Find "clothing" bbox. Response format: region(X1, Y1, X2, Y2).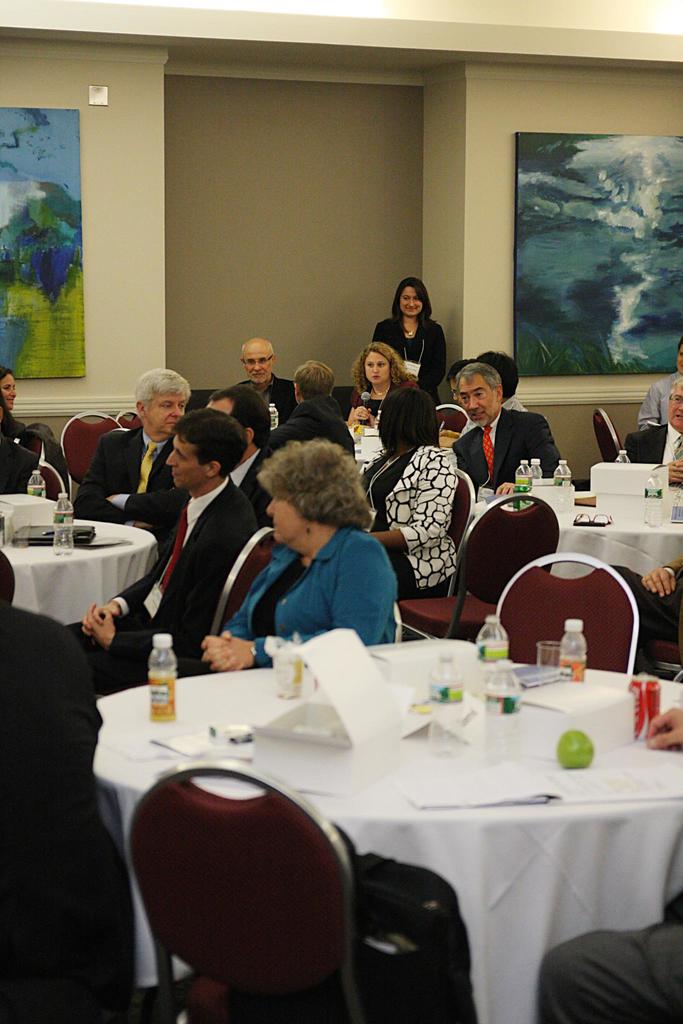
region(437, 372, 568, 504).
